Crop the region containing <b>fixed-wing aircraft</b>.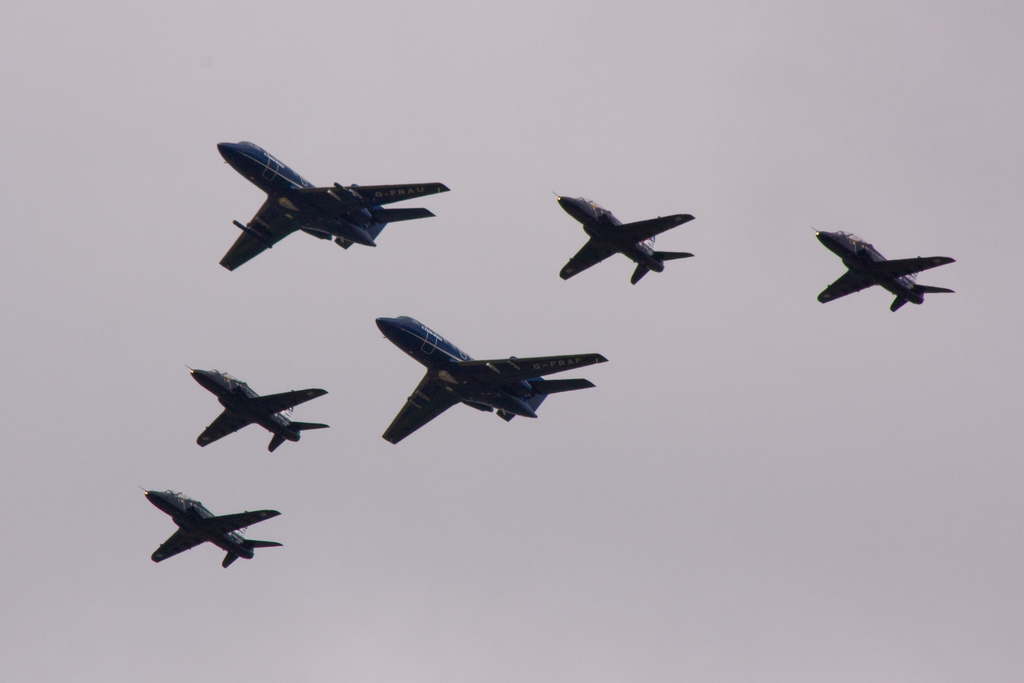
Crop region: box=[190, 361, 332, 452].
